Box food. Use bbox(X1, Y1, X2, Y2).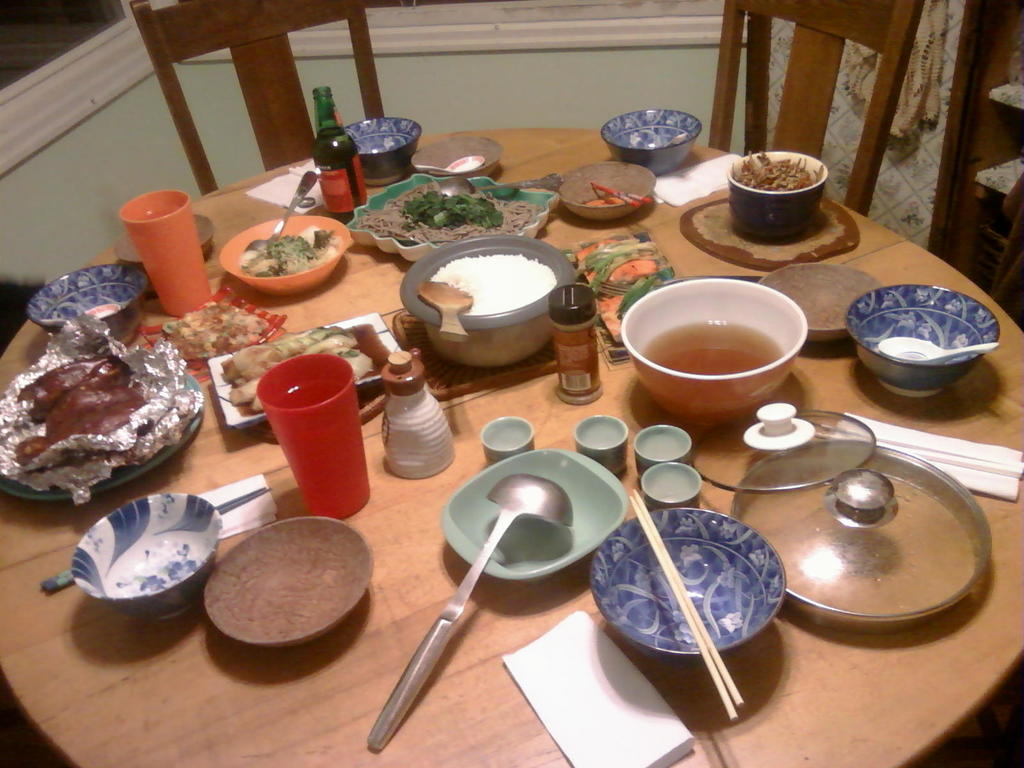
bbox(218, 326, 358, 381).
